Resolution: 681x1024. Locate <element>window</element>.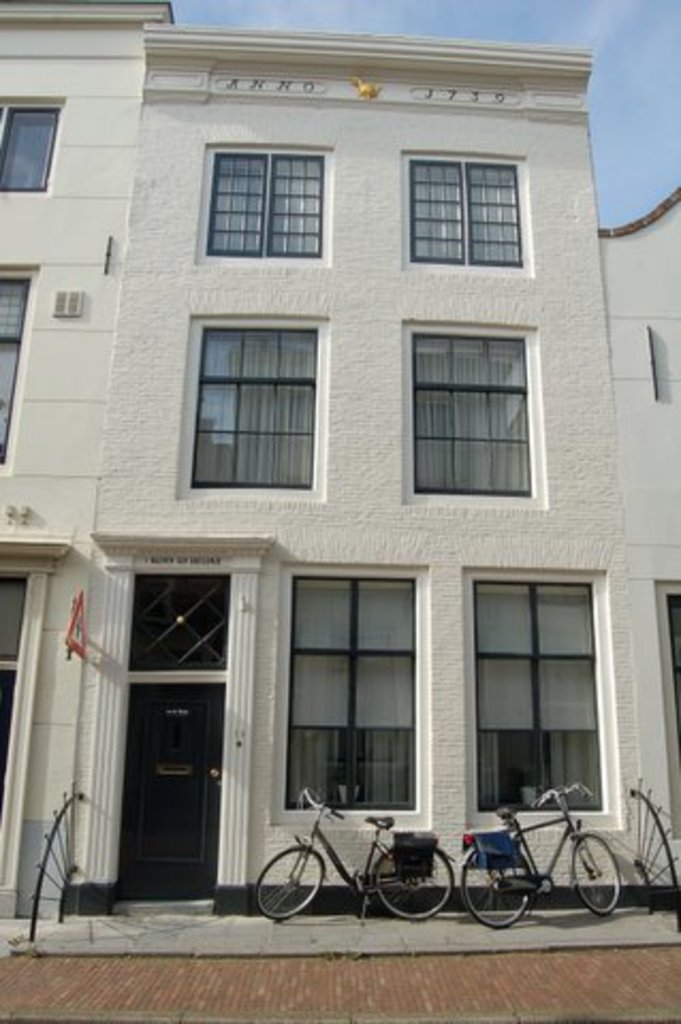
188:324:320:489.
